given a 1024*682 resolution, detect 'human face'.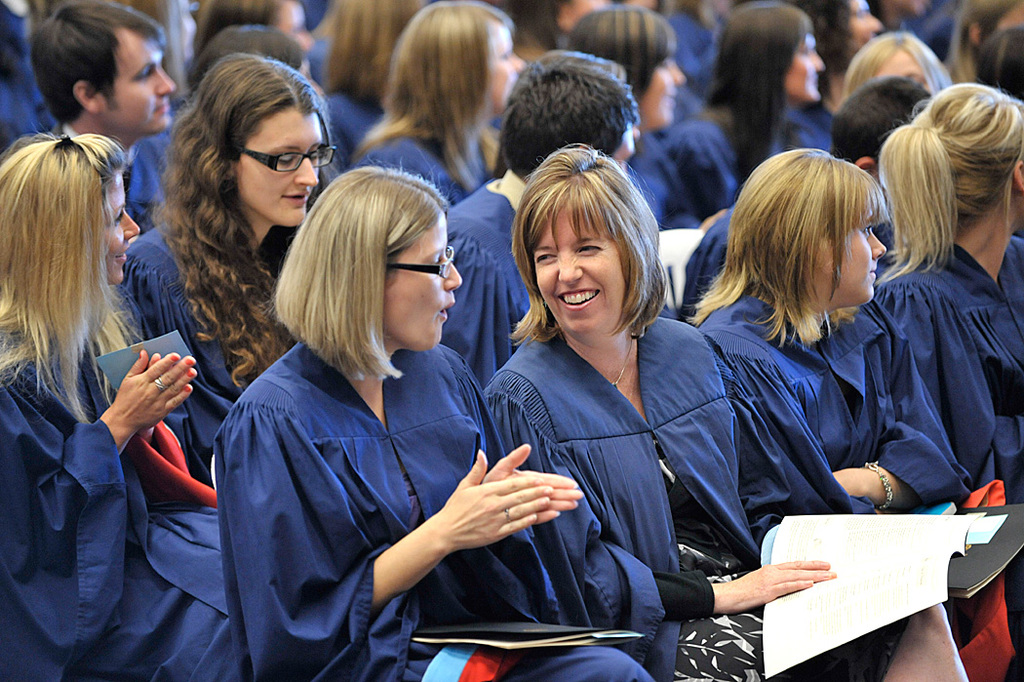
[534,198,624,338].
